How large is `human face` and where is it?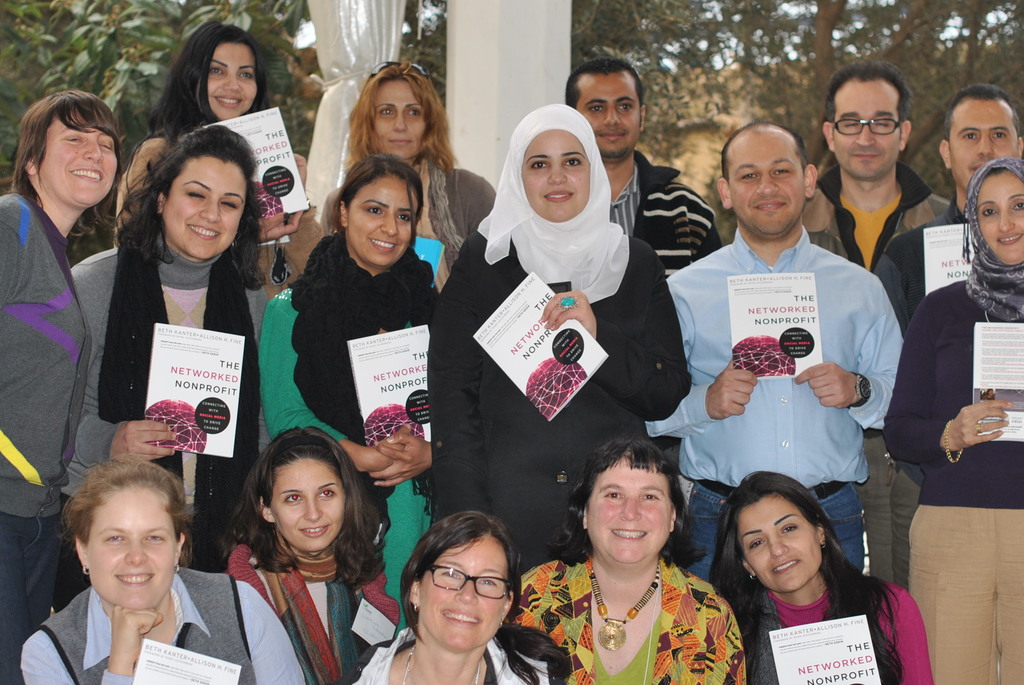
Bounding box: (x1=424, y1=531, x2=505, y2=646).
